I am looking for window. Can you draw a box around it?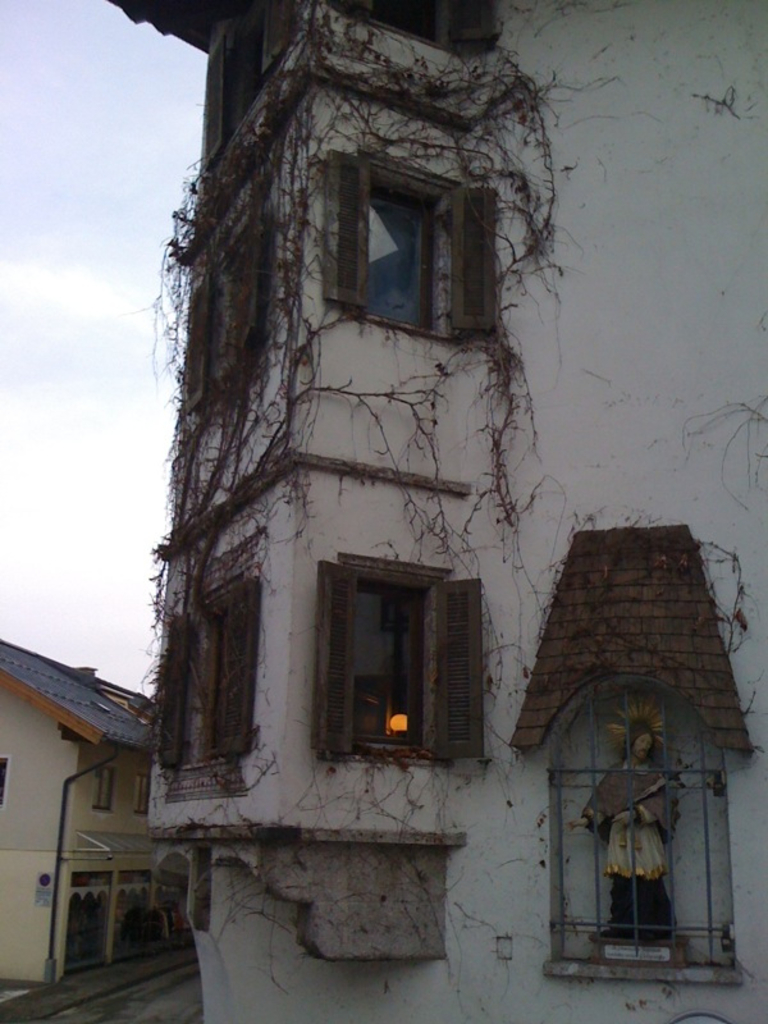
Sure, the bounding box is BBox(201, 0, 292, 180).
